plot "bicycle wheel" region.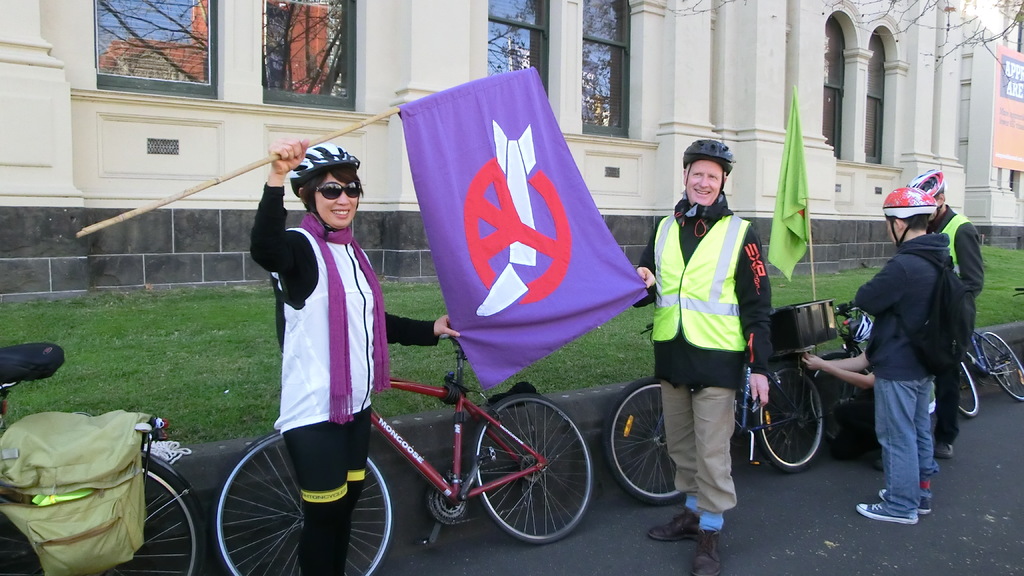
Plotted at 212/427/394/575.
